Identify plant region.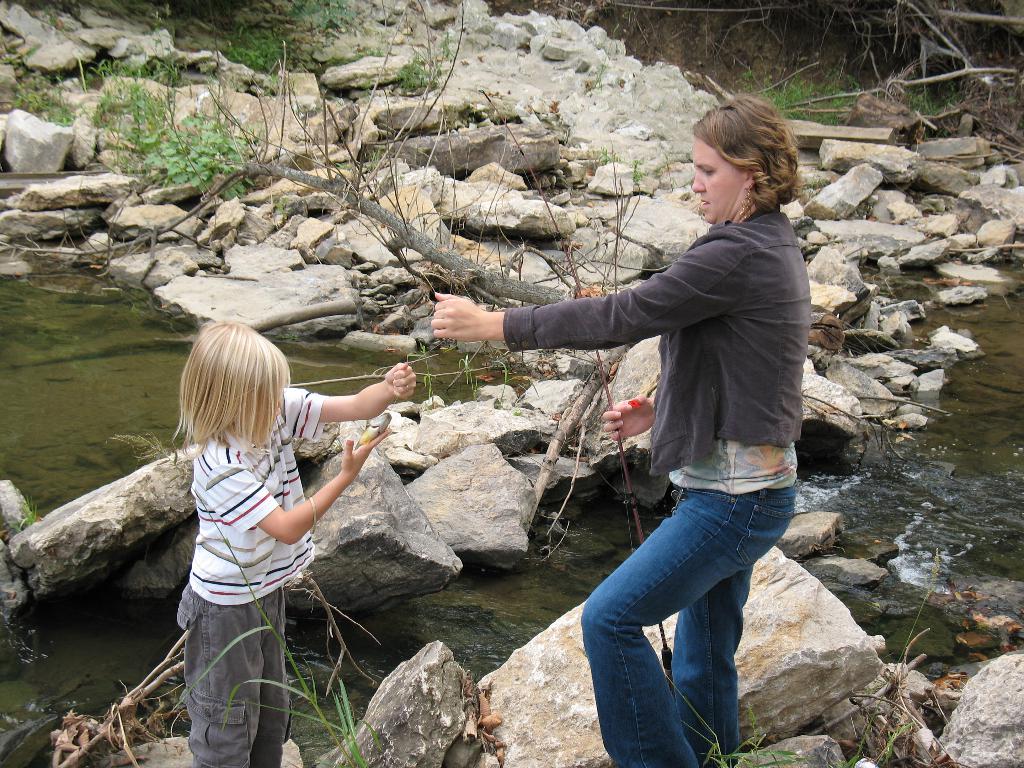
Region: BBox(906, 77, 965, 114).
